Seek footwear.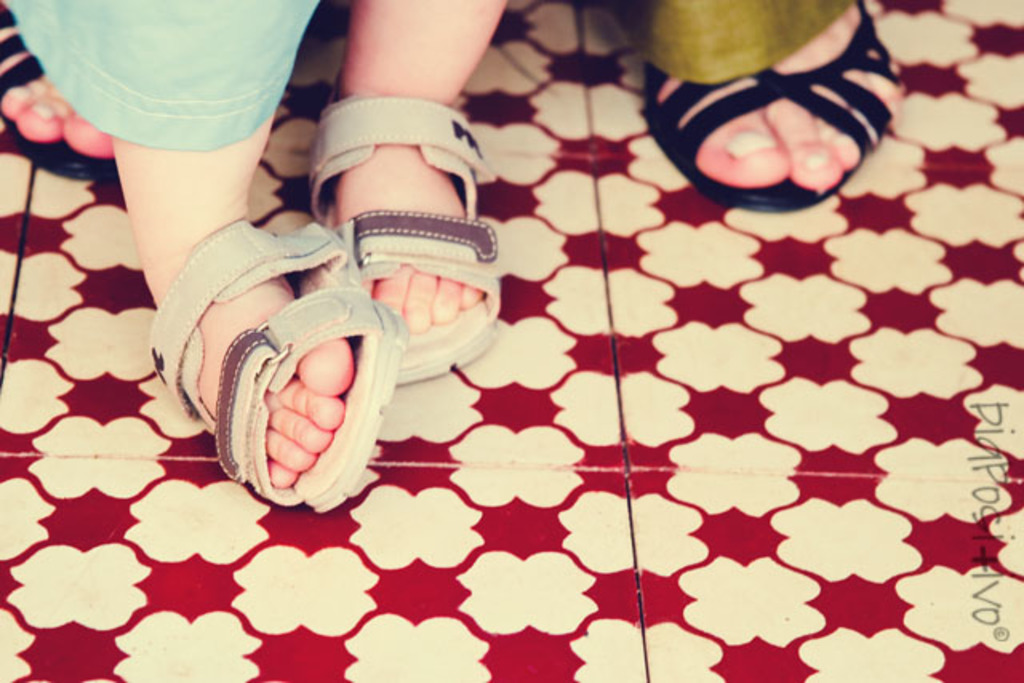
bbox(643, 0, 902, 216).
